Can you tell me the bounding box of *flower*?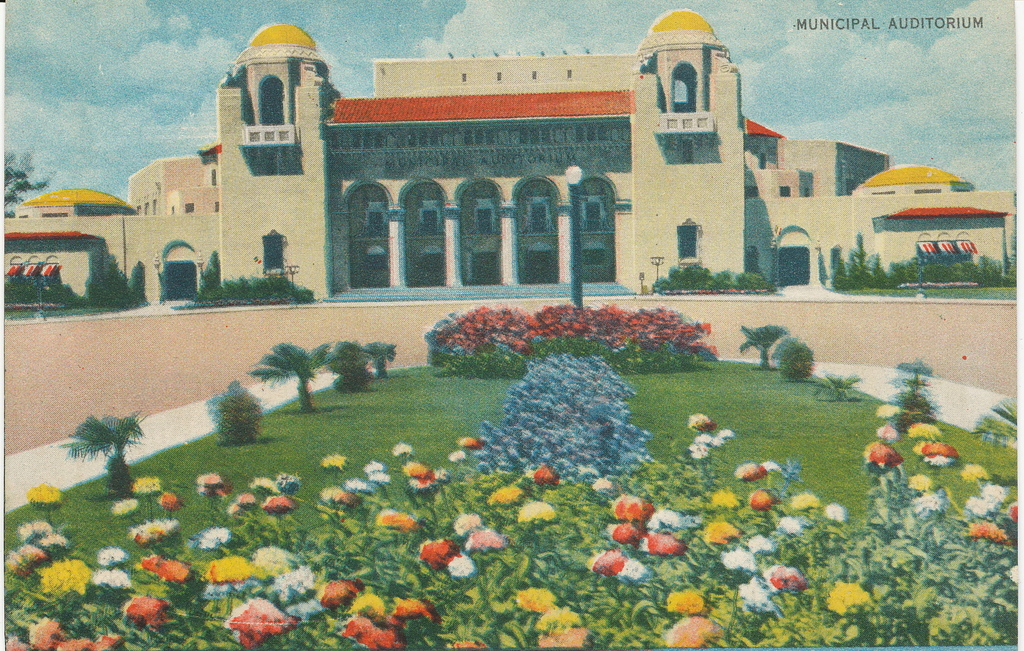
512,587,554,618.
